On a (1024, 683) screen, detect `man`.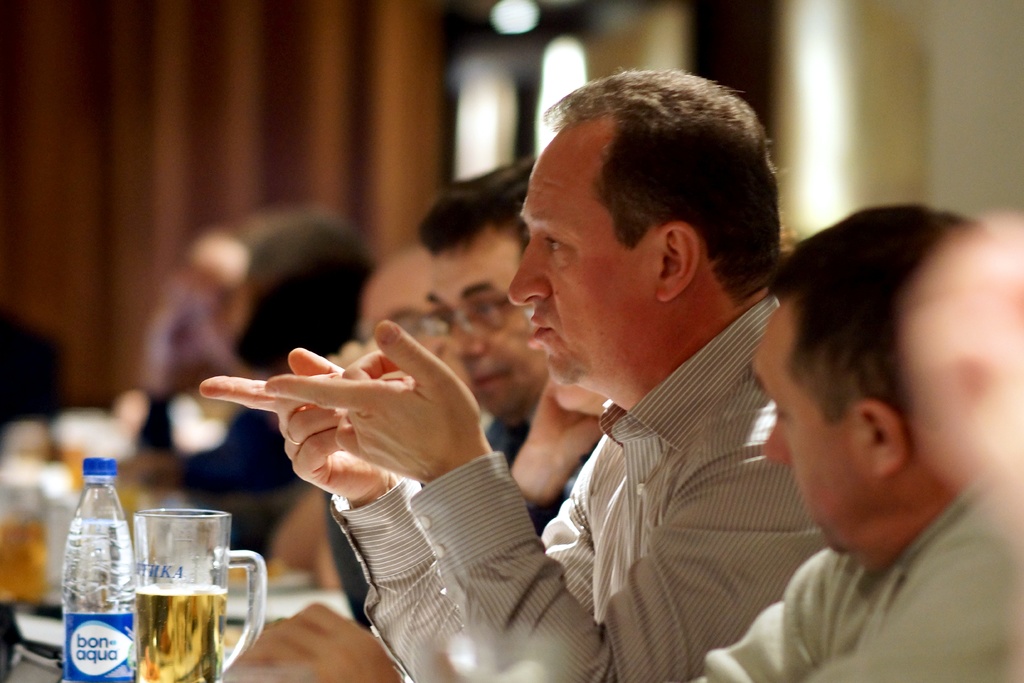
region(271, 242, 469, 584).
